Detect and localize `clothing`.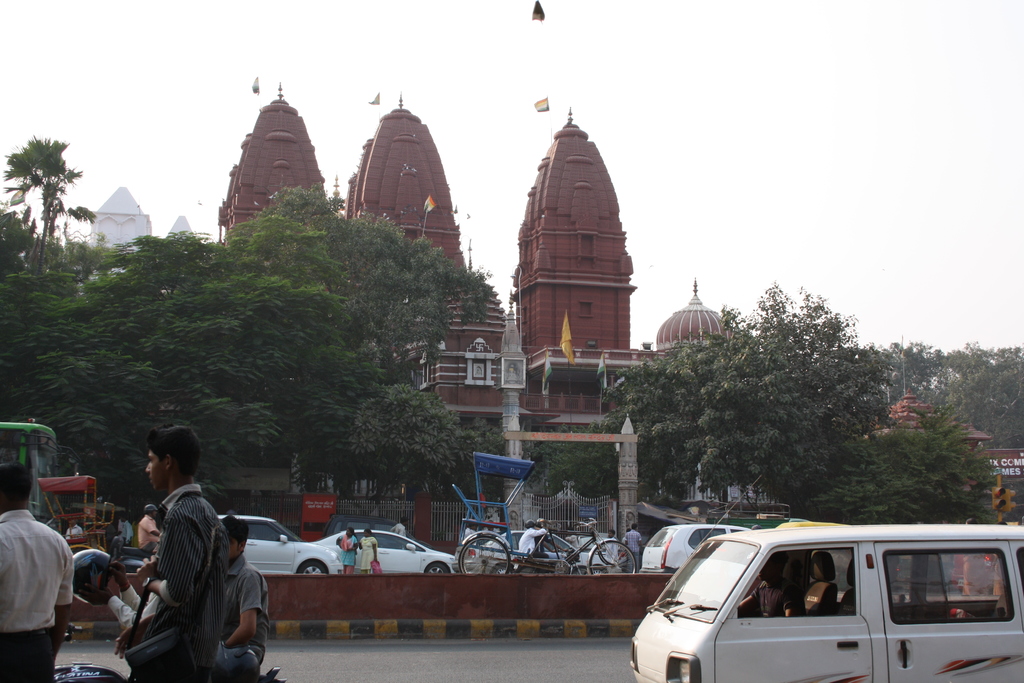
Localized at (622,529,646,569).
